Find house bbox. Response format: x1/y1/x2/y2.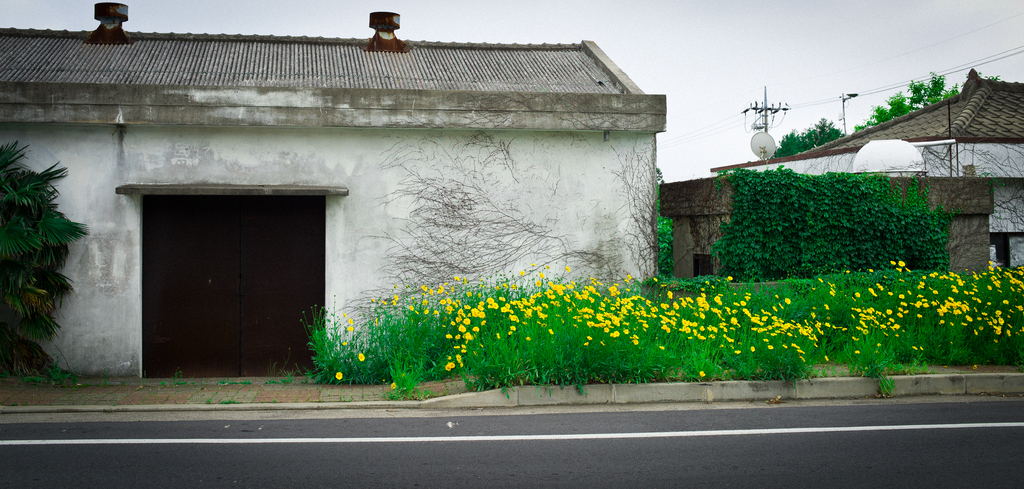
0/0/664/379.
